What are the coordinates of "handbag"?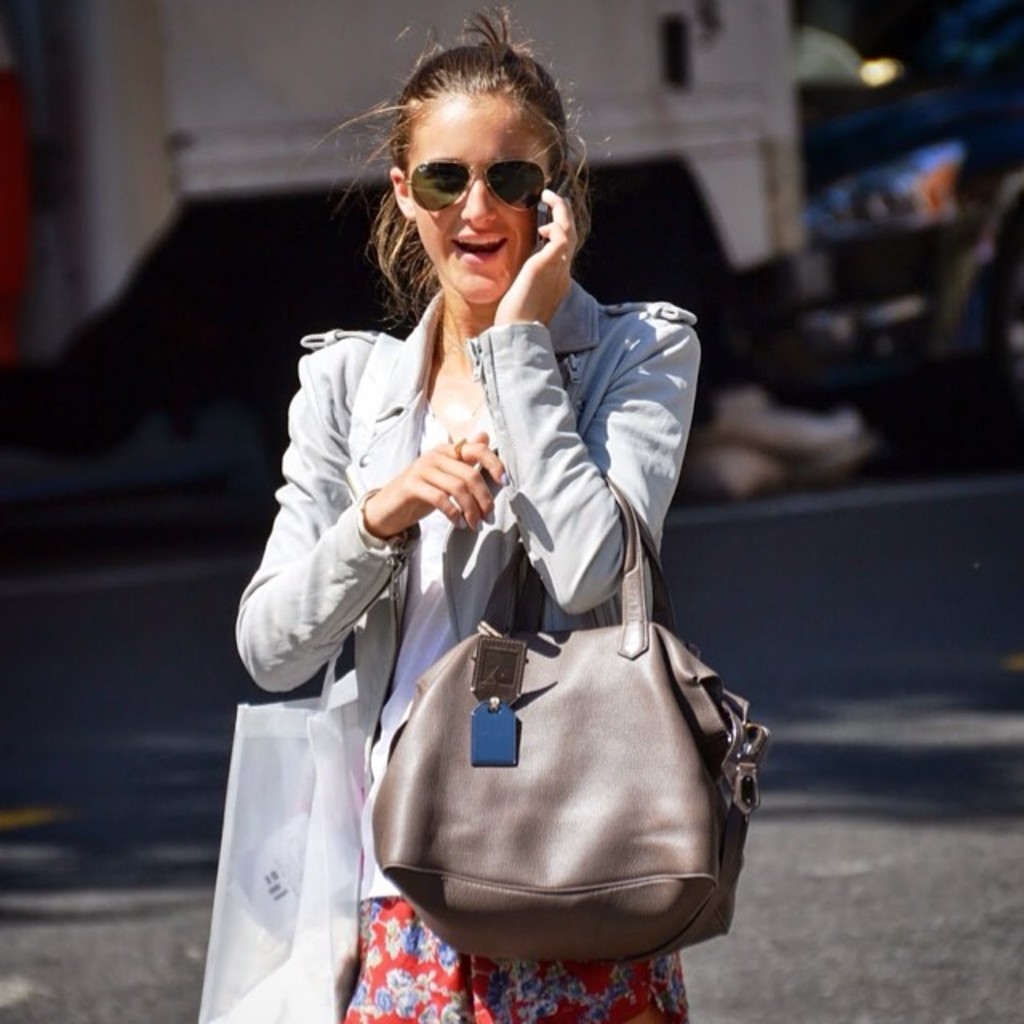
detection(366, 461, 768, 965).
